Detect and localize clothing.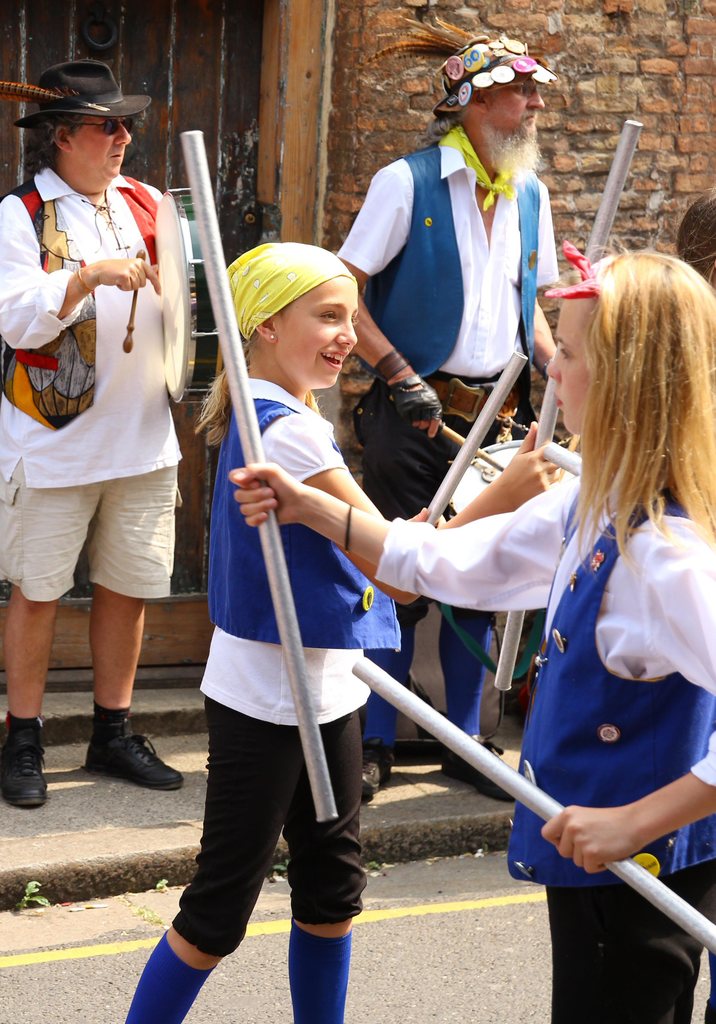
Localized at (x1=24, y1=104, x2=191, y2=682).
